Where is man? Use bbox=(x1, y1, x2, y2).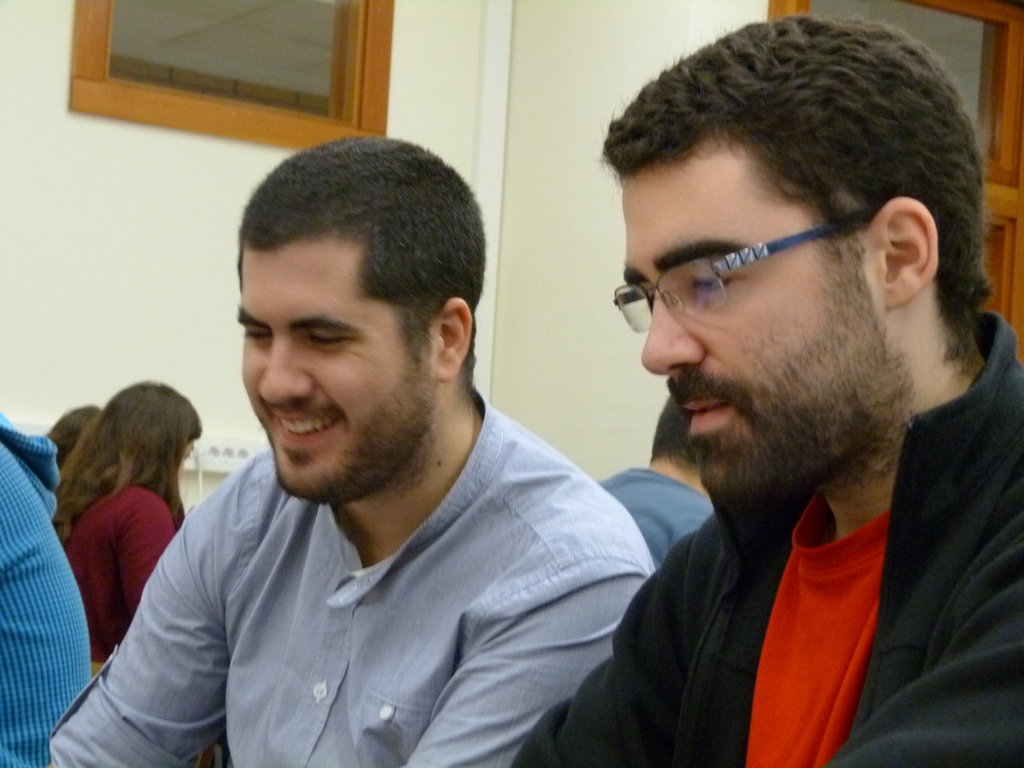
bbox=(79, 131, 687, 756).
